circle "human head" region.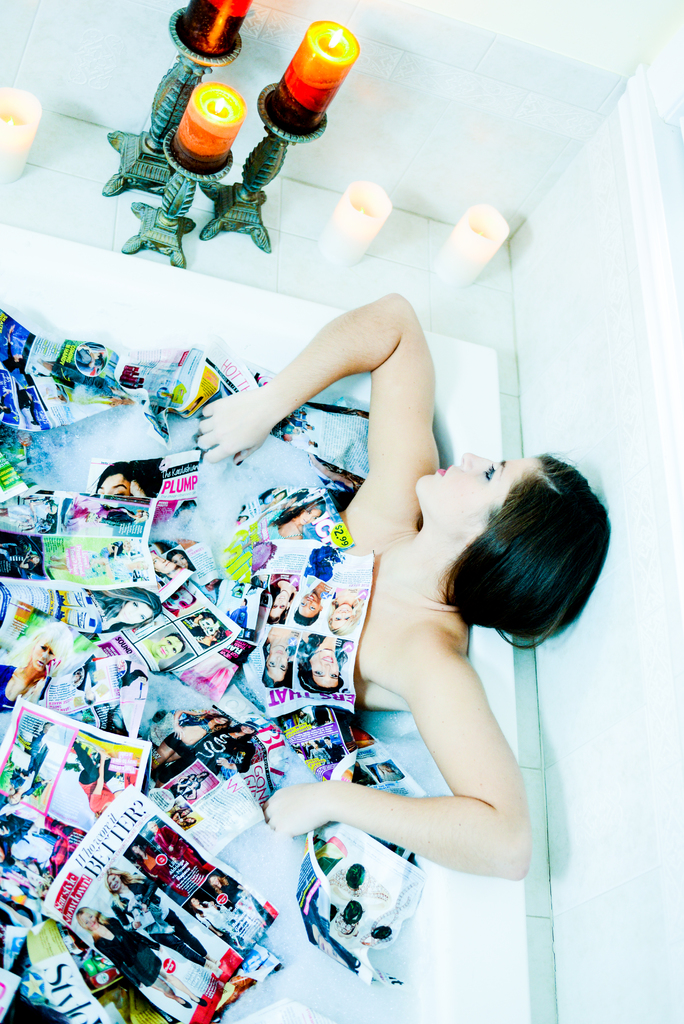
Region: pyautogui.locateOnScreen(270, 589, 289, 622).
